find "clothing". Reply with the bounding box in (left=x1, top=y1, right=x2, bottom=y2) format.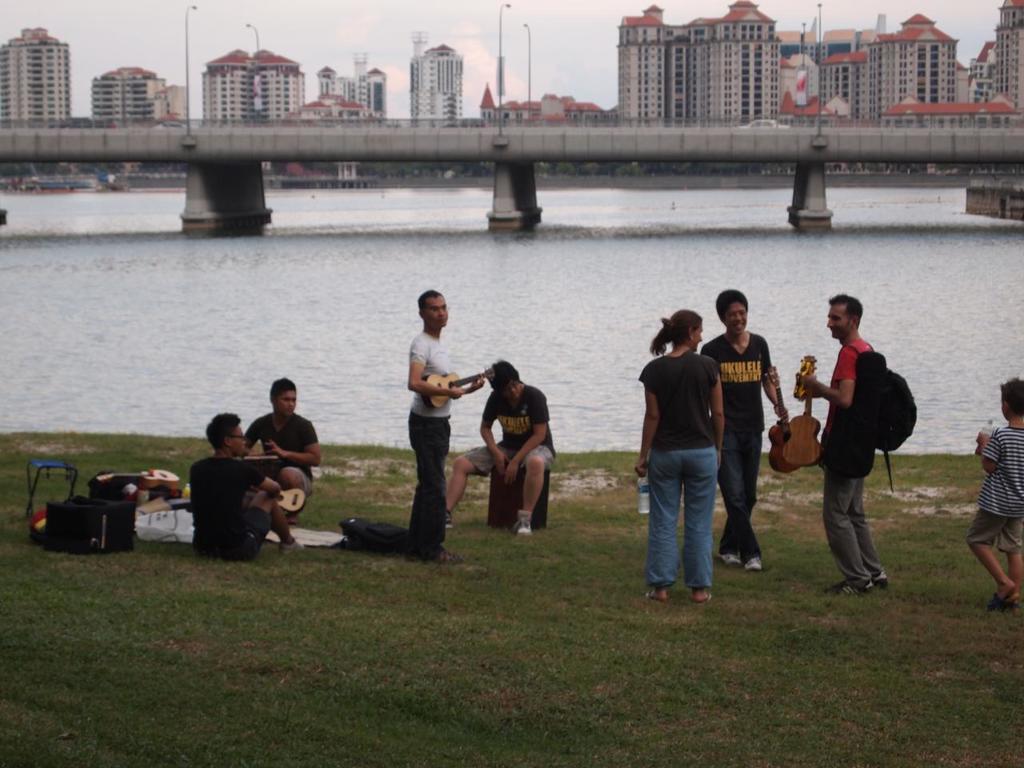
(left=624, top=343, right=744, bottom=606).
